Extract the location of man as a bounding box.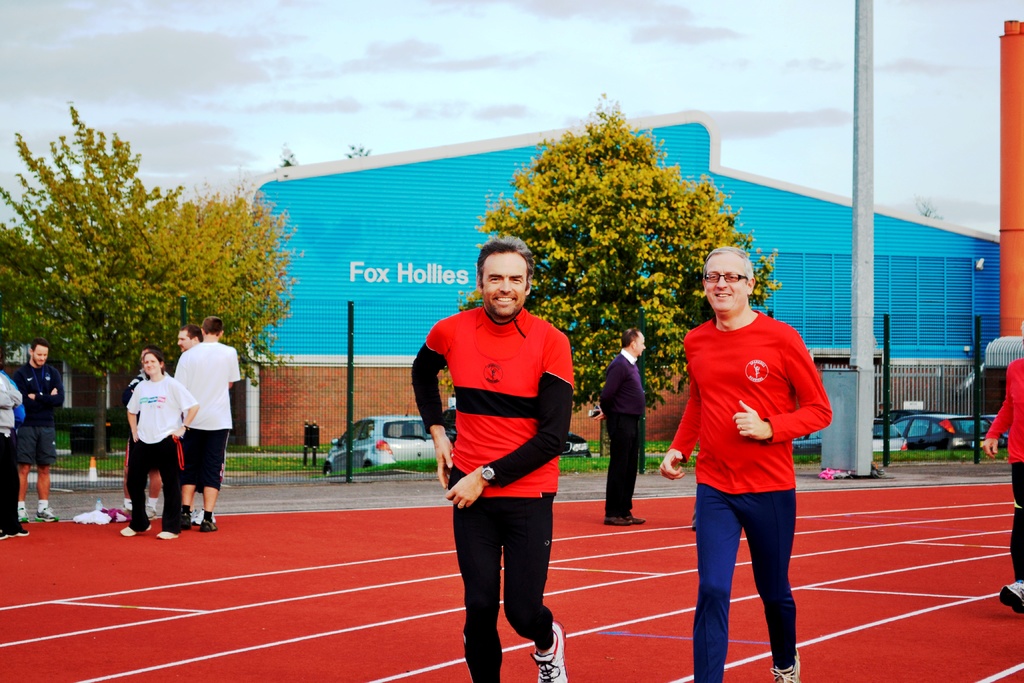
Rect(598, 328, 646, 537).
